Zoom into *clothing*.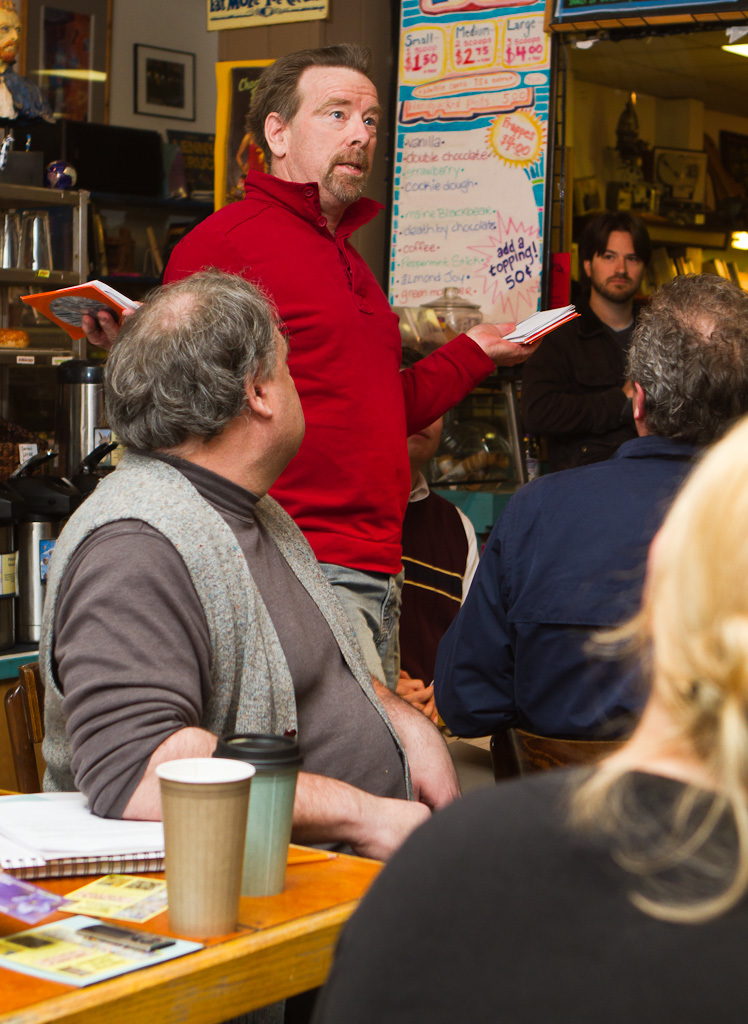
Zoom target: (303,752,734,1023).
